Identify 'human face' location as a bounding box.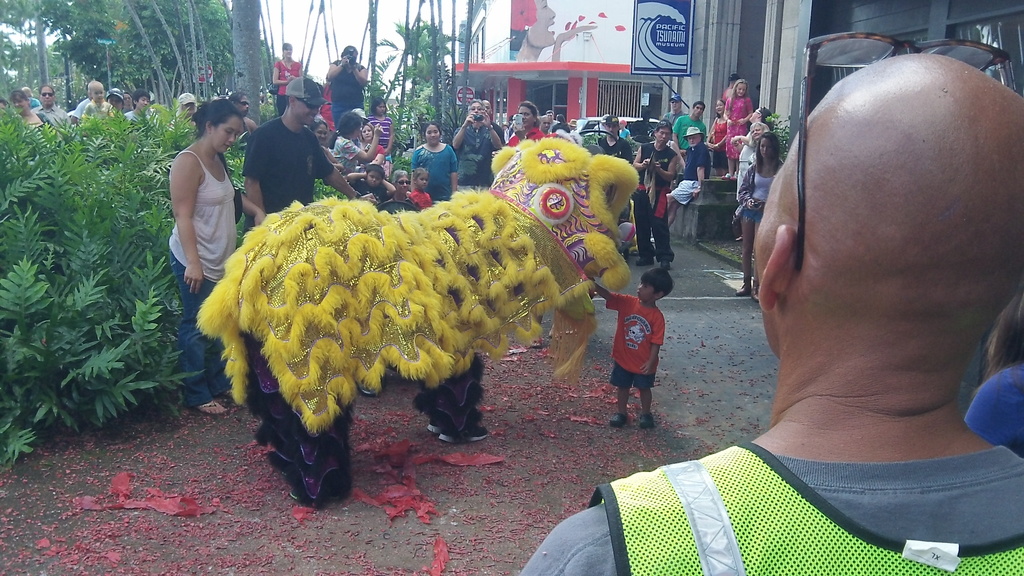
BBox(749, 123, 764, 141).
